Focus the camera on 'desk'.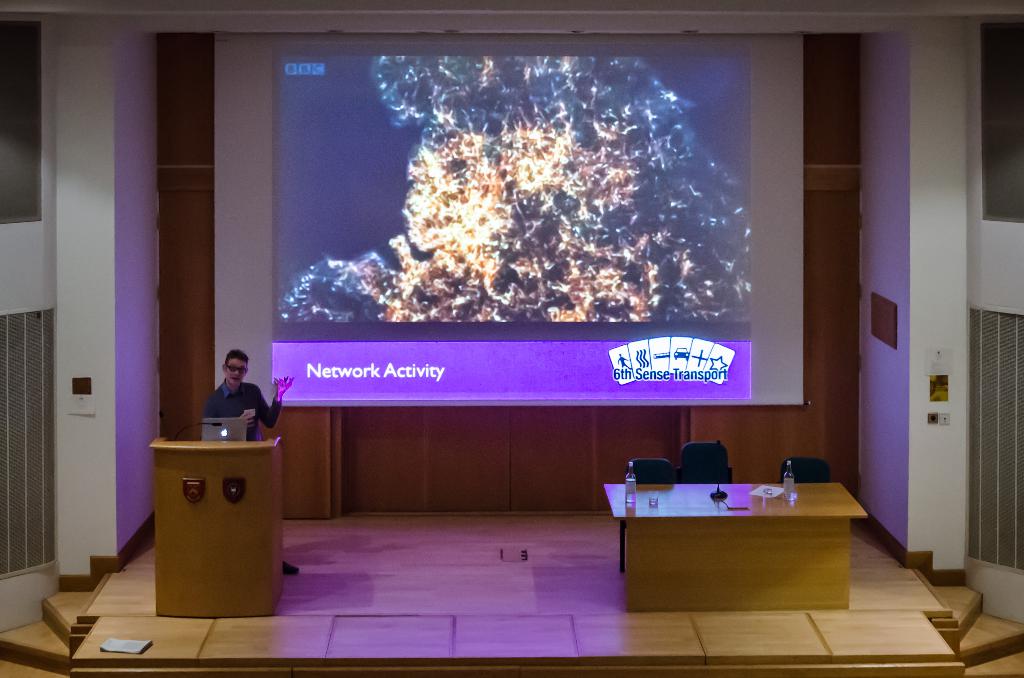
Focus region: [x1=599, y1=460, x2=904, y2=643].
